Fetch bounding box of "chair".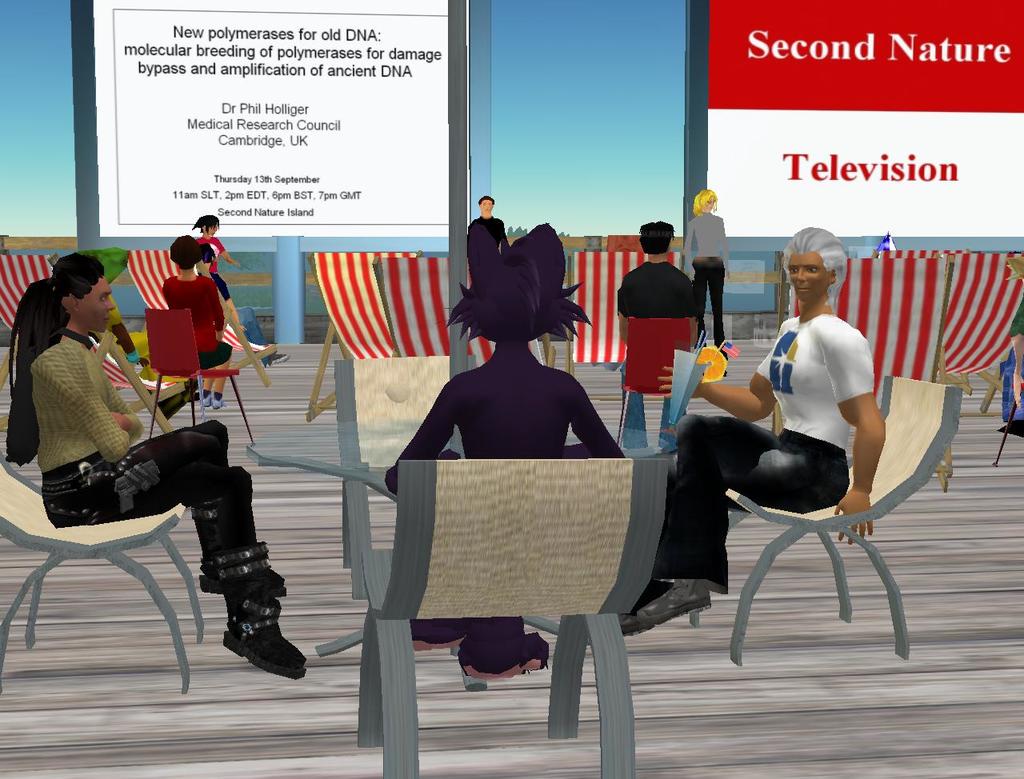
Bbox: bbox=[362, 458, 669, 778].
